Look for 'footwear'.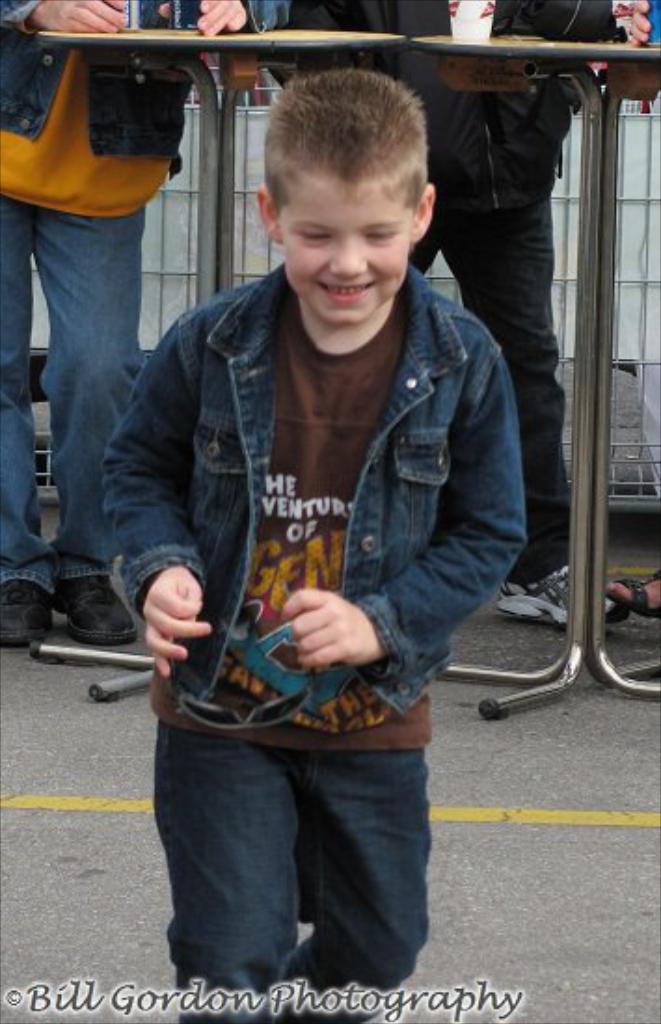
Found: region(0, 566, 48, 655).
